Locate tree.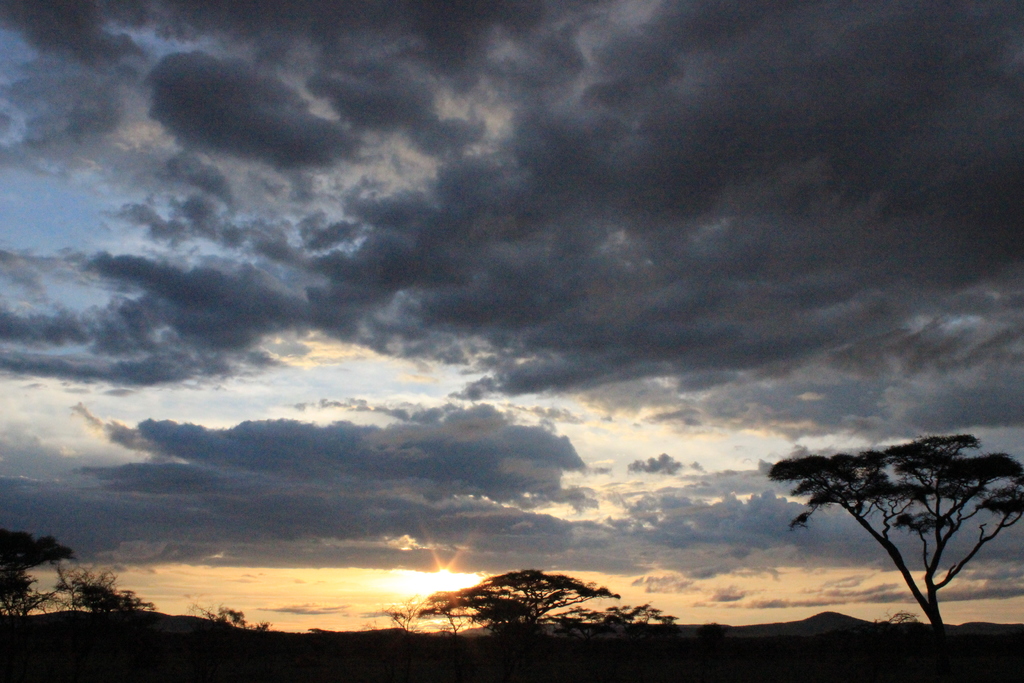
Bounding box: detection(408, 568, 614, 629).
